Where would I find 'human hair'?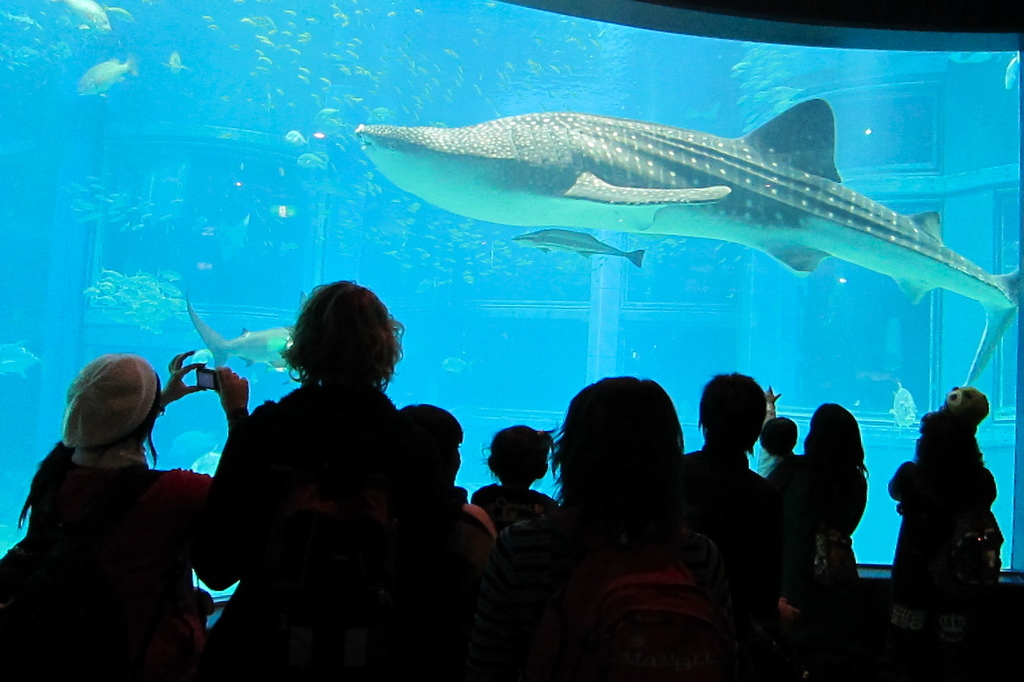
At (left=273, top=284, right=415, bottom=409).
